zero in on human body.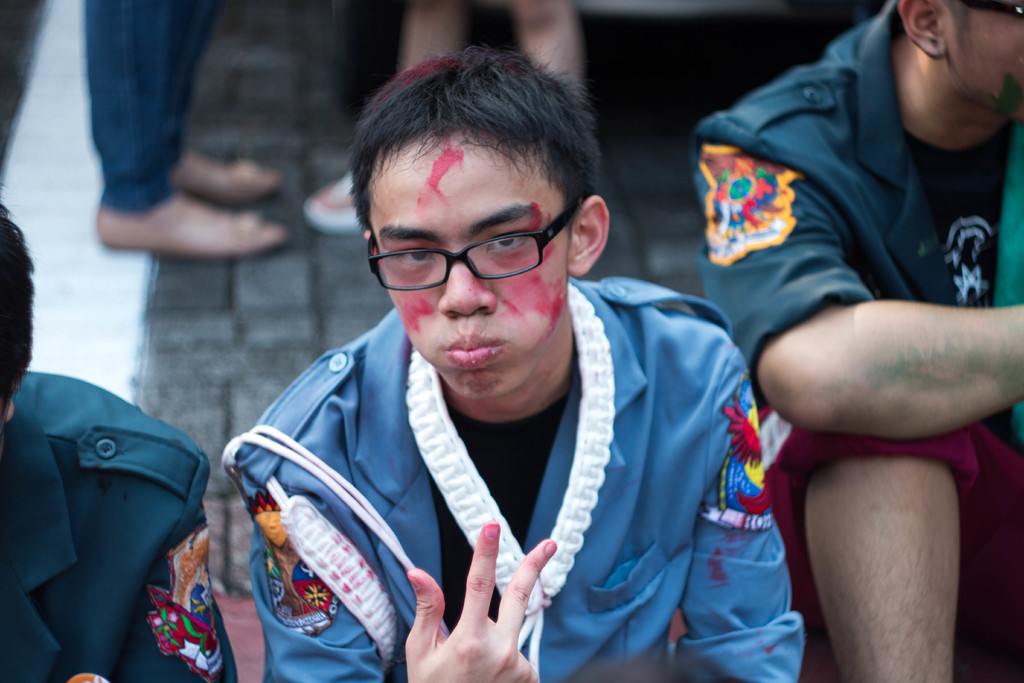
Zeroed in: (301, 0, 593, 247).
